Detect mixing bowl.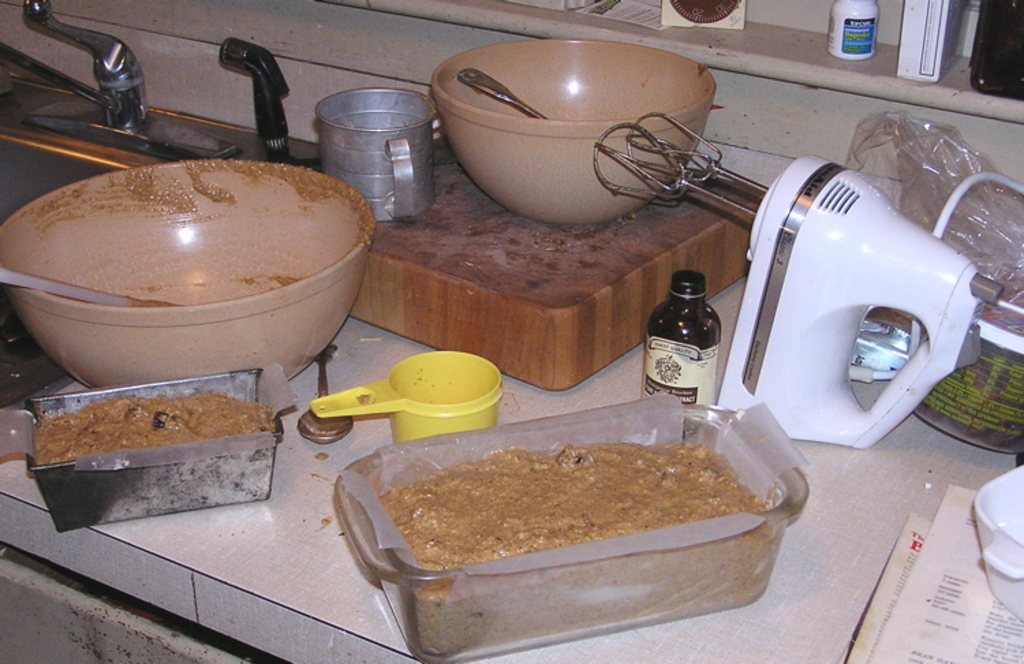
Detected at crop(0, 160, 389, 381).
